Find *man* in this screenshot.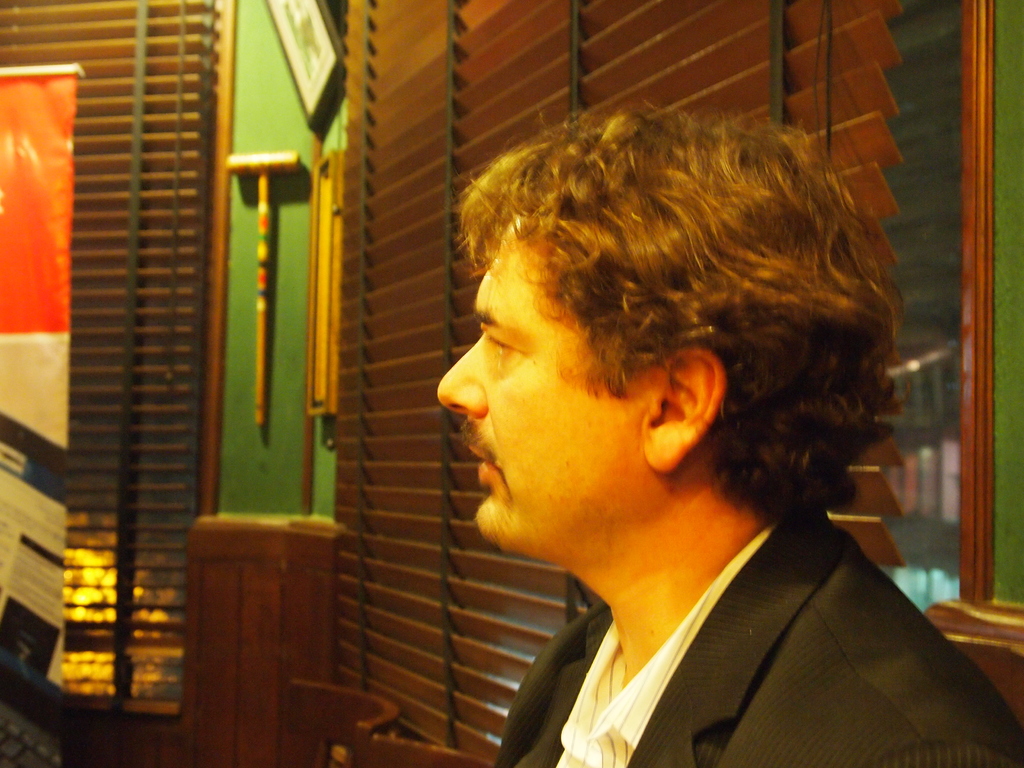
The bounding box for *man* is BBox(326, 116, 1017, 761).
